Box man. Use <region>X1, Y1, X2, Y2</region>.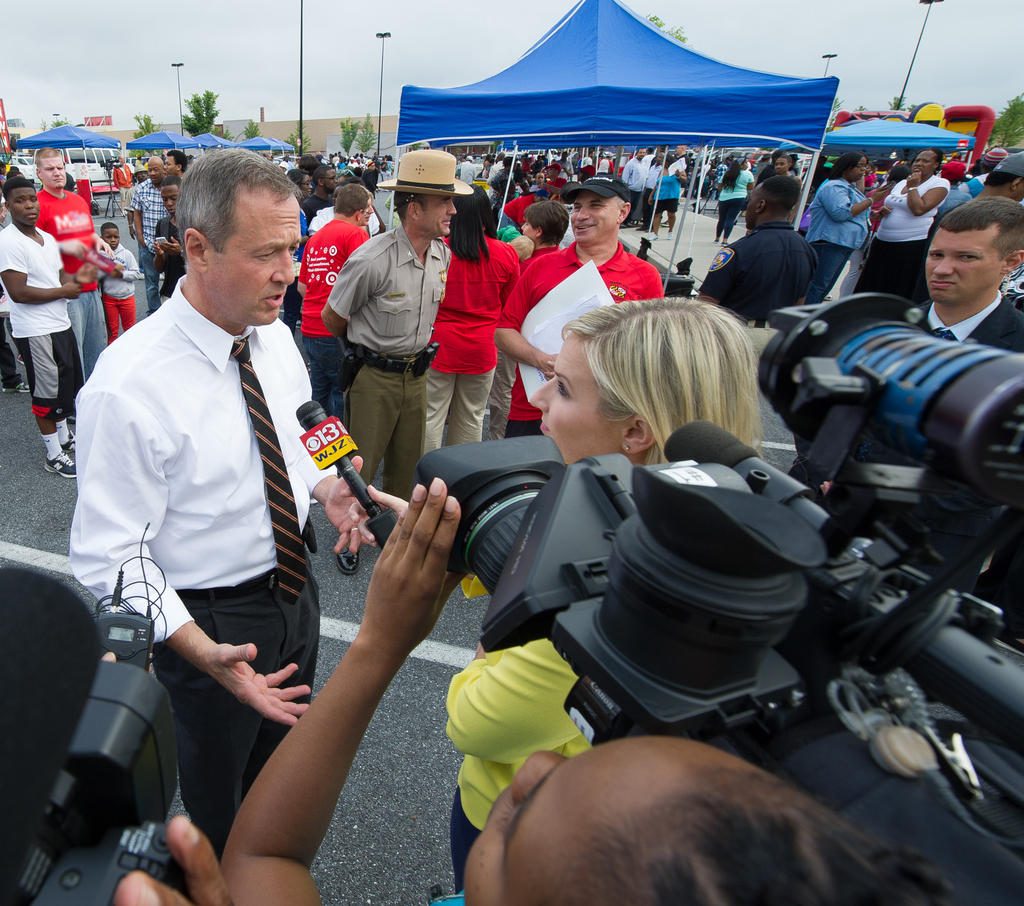
<region>33, 142, 116, 382</region>.
